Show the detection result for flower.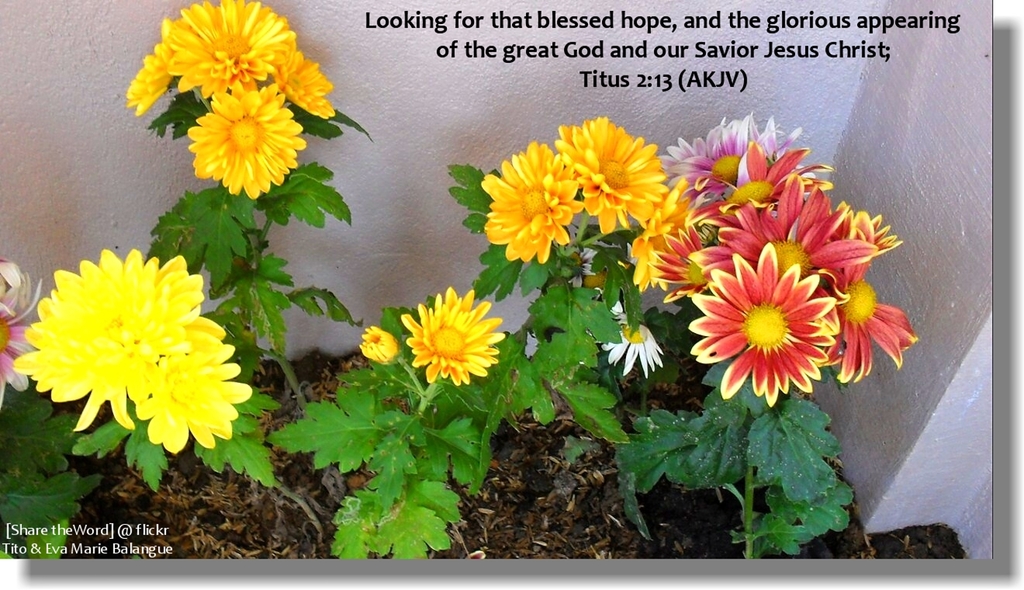
0,256,48,416.
